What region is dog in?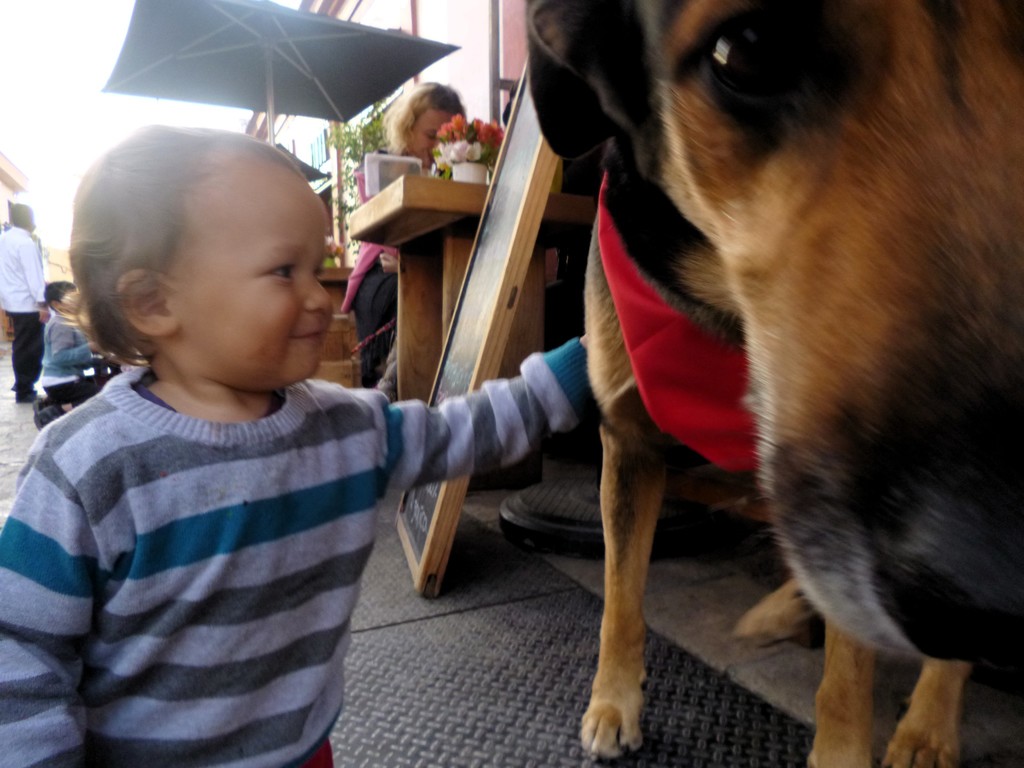
x1=522, y1=0, x2=1023, y2=767.
